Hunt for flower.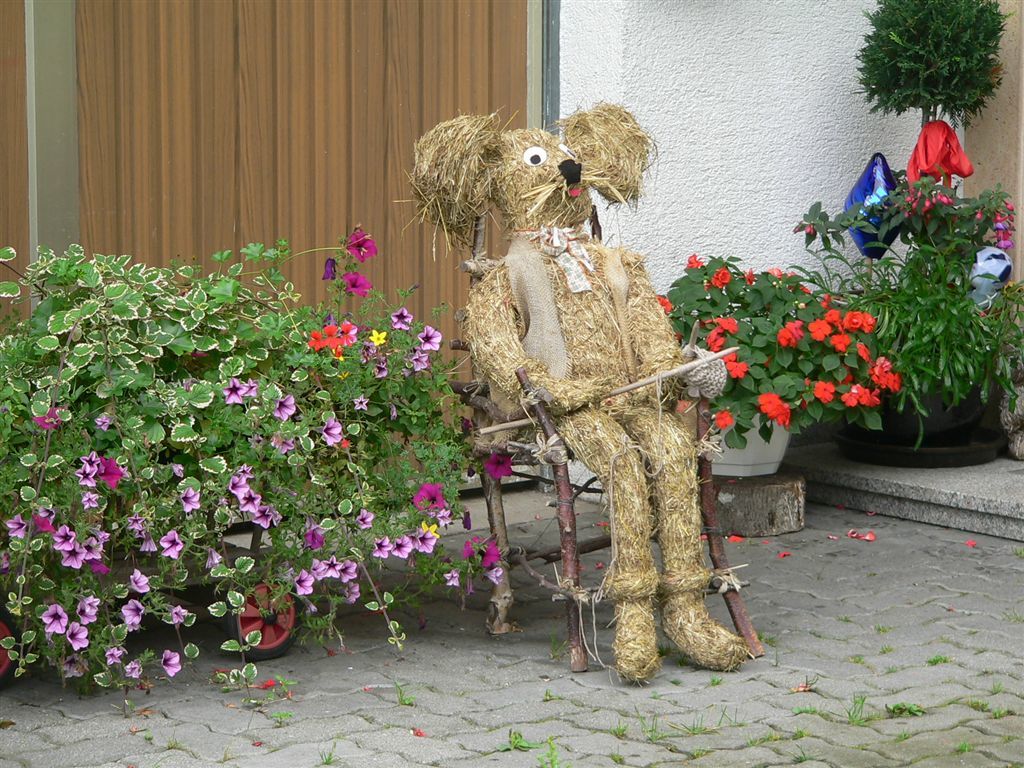
Hunted down at (322, 256, 339, 280).
